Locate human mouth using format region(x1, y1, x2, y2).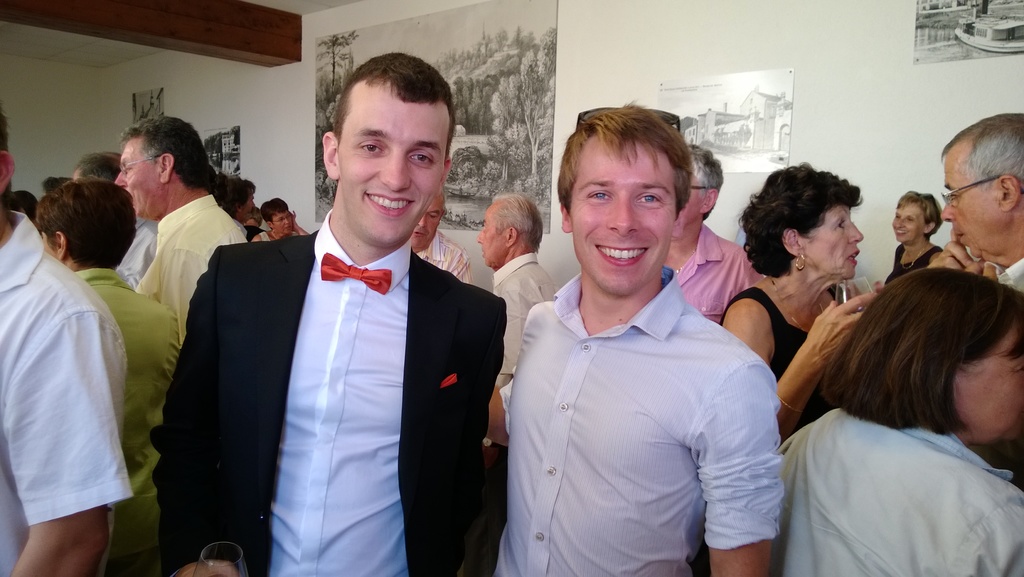
region(896, 225, 911, 238).
